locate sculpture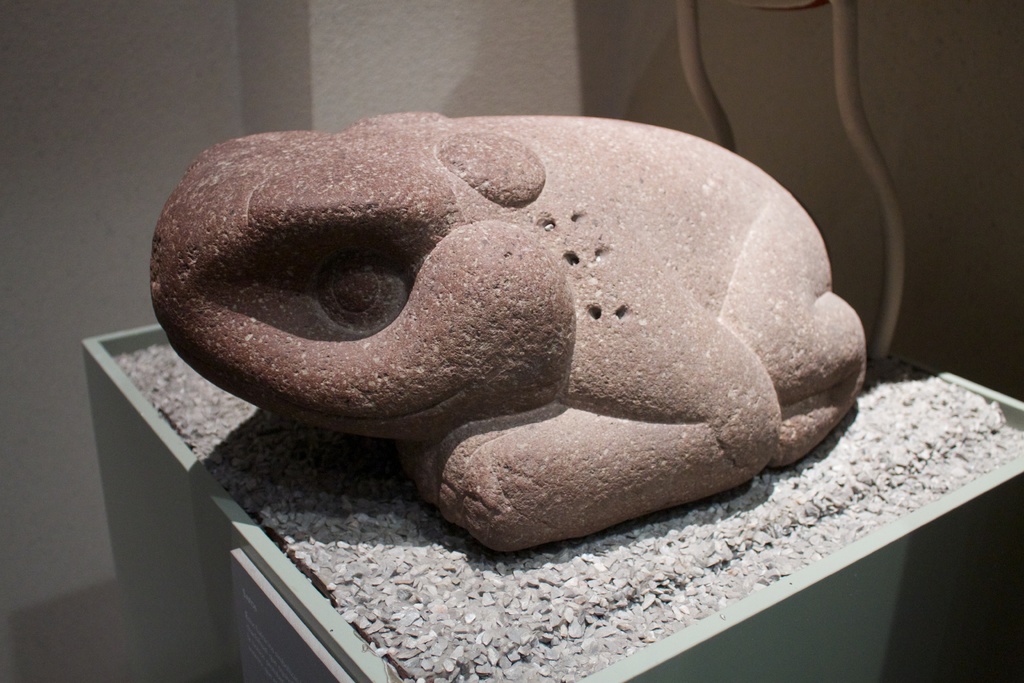
BBox(158, 107, 870, 548)
